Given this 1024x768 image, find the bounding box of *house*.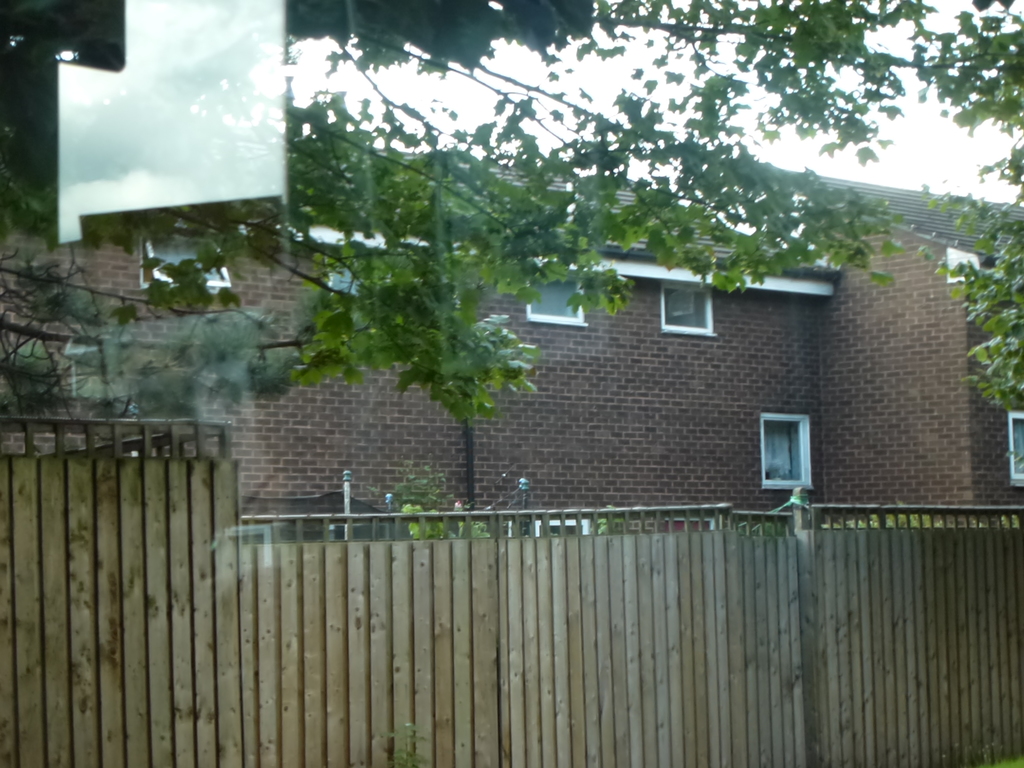
[0,182,1023,539].
